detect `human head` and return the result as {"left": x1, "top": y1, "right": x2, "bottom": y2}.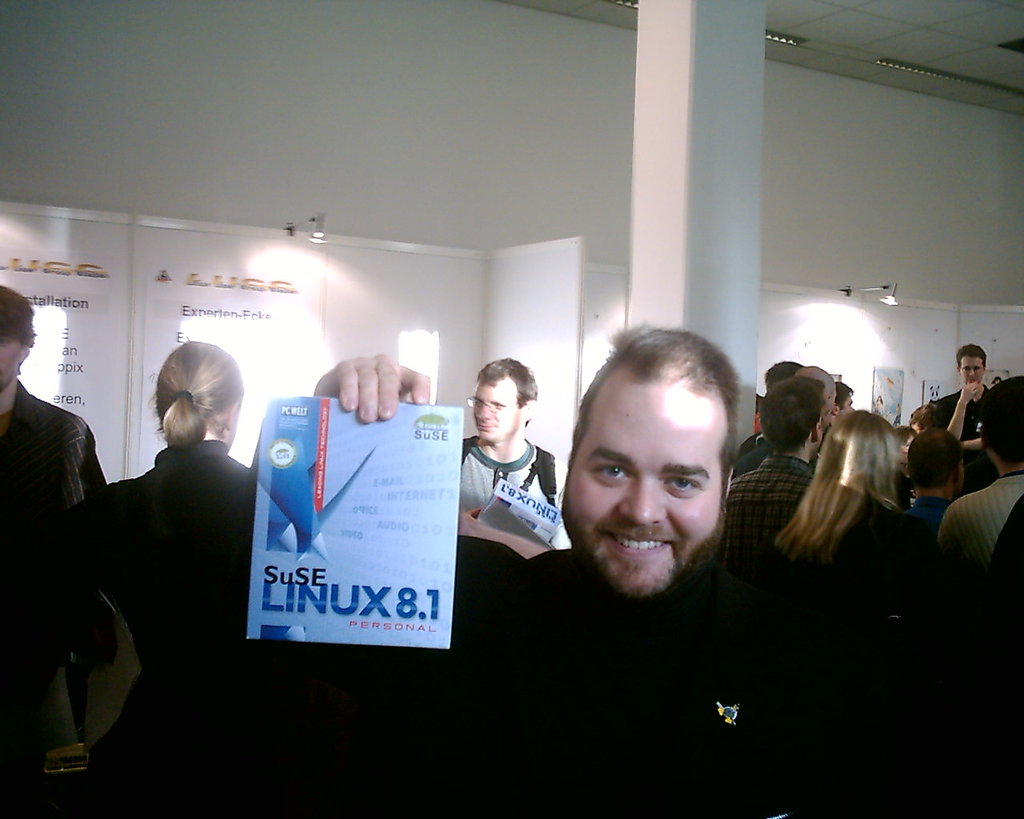
{"left": 834, "top": 378, "right": 856, "bottom": 426}.
